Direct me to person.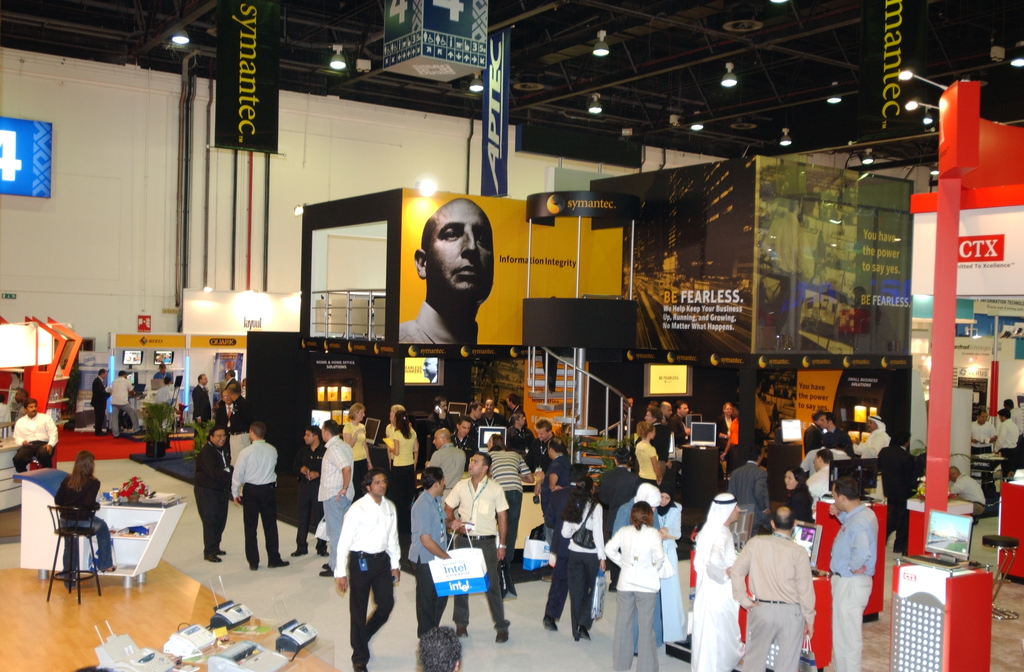
Direction: bbox(104, 373, 136, 441).
